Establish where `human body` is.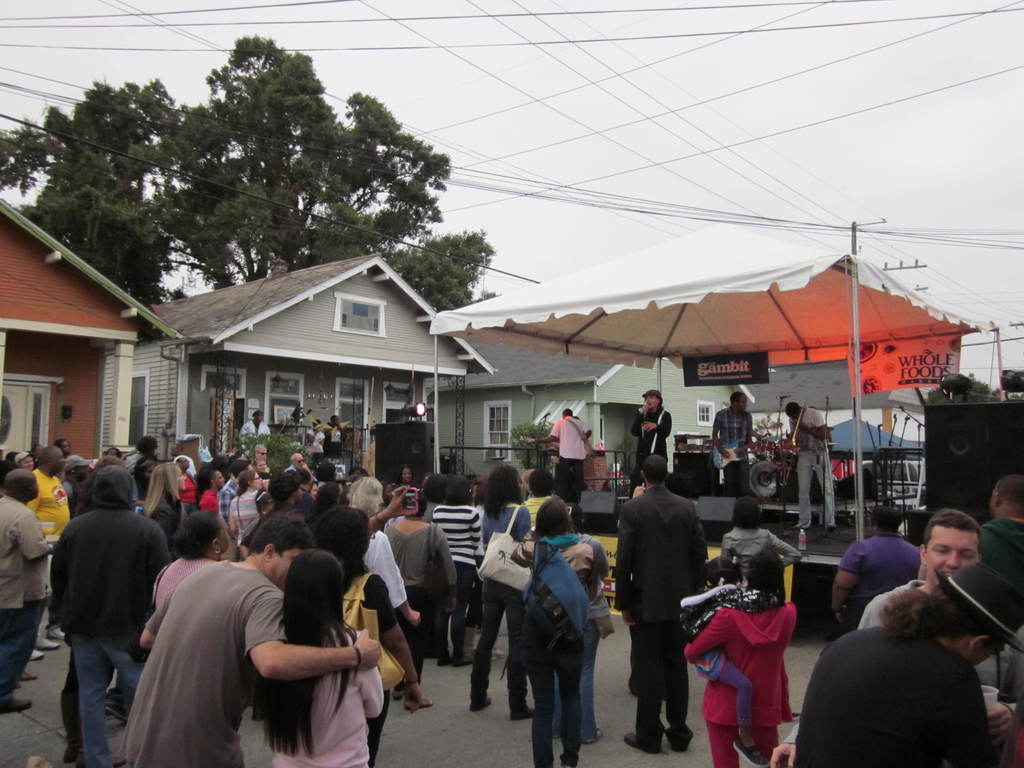
Established at <box>711,385,759,495</box>.
